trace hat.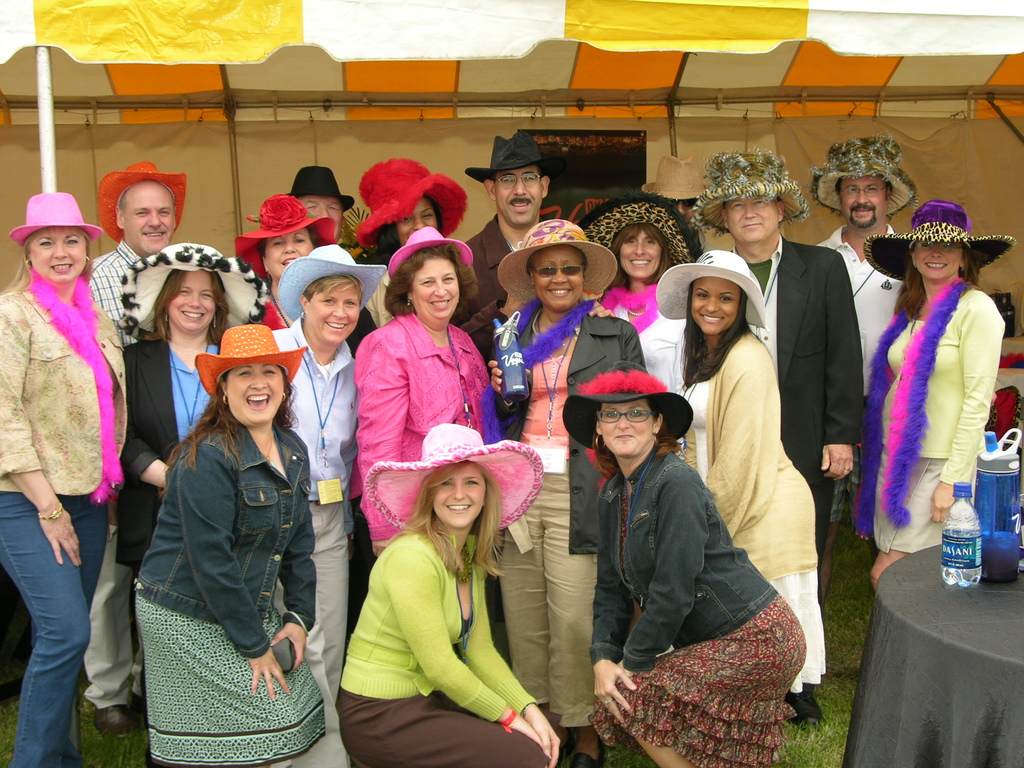
Traced to region(498, 217, 618, 306).
